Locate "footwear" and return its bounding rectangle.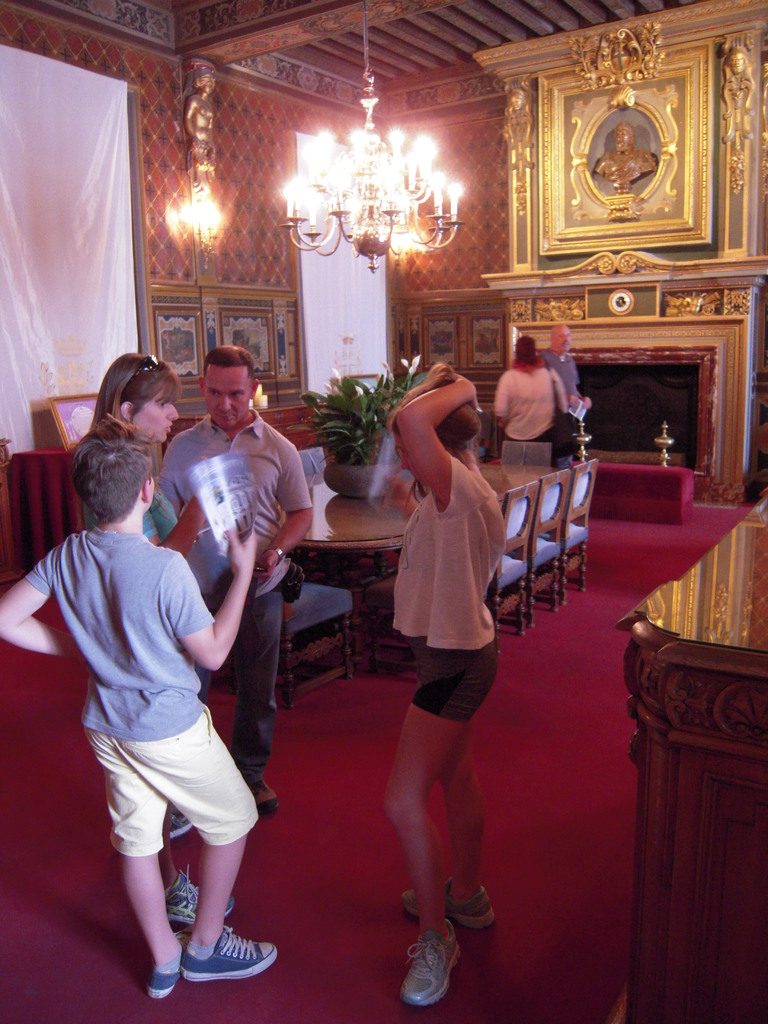
[left=391, top=886, right=501, bottom=936].
